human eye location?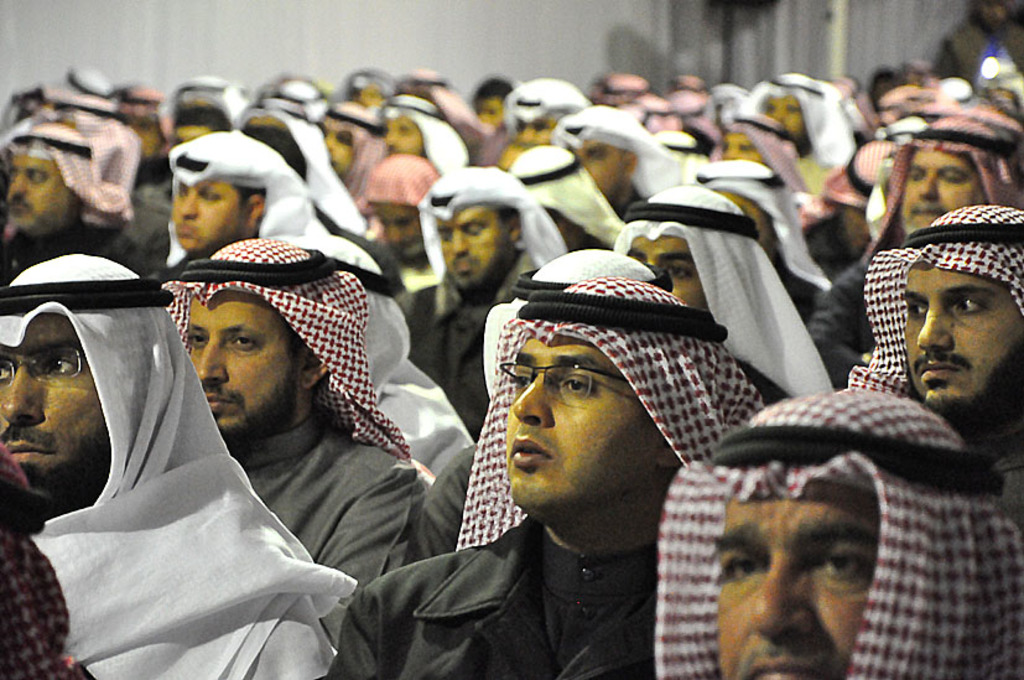
[left=463, top=223, right=483, bottom=240]
